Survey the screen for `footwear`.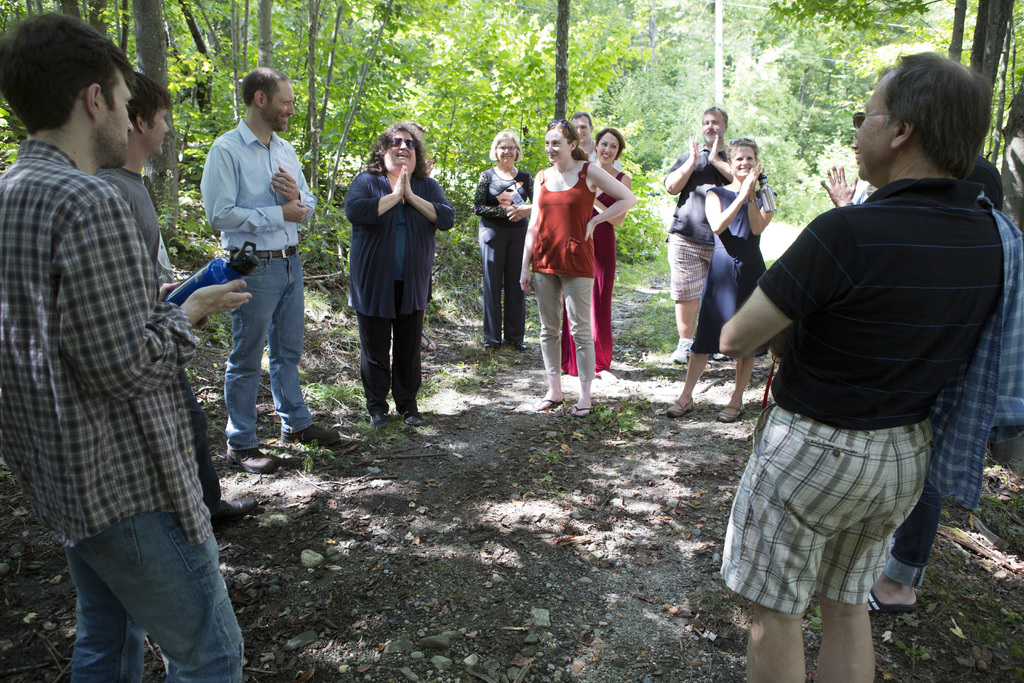
Survey found: [567,406,596,419].
